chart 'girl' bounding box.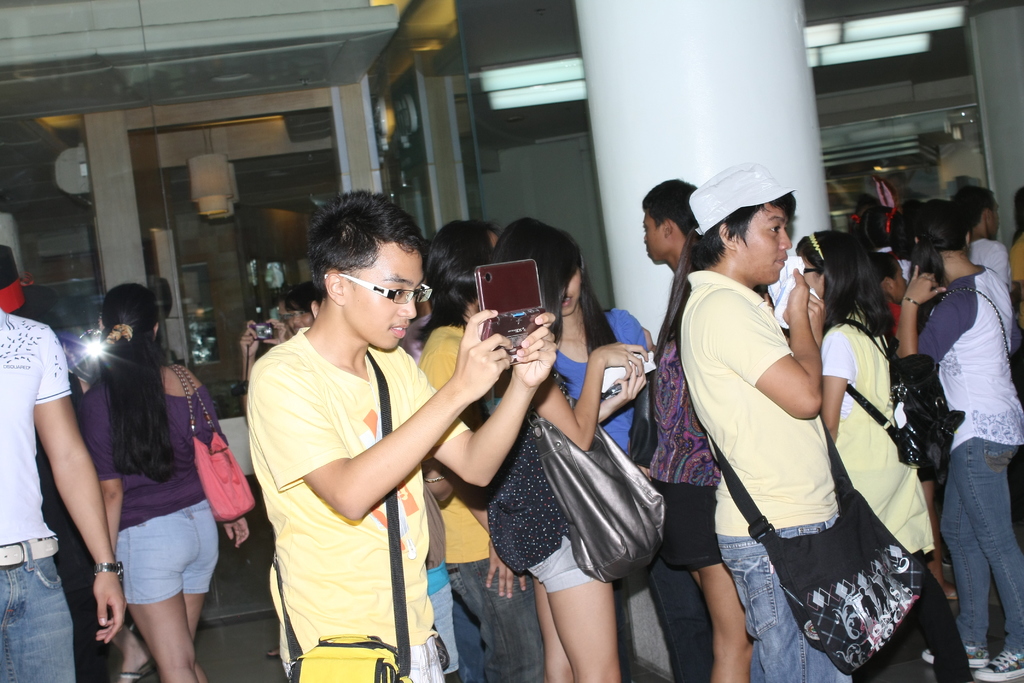
Charted: left=488, top=215, right=654, bottom=682.
